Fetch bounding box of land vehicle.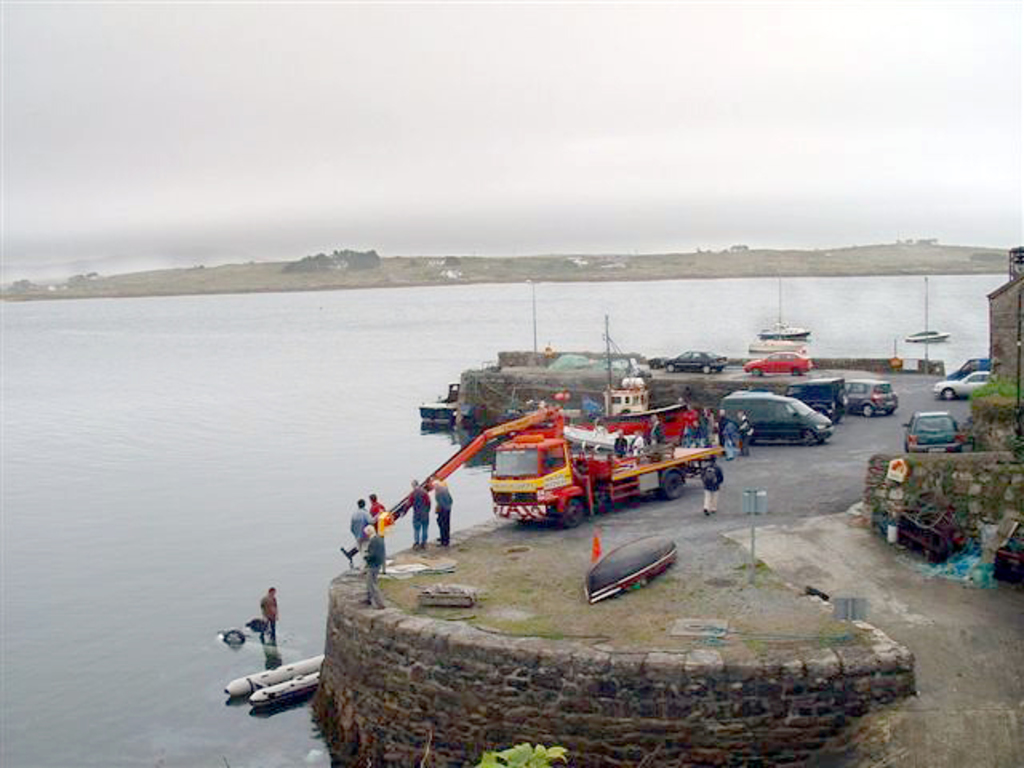
Bbox: <box>656,344,730,376</box>.
